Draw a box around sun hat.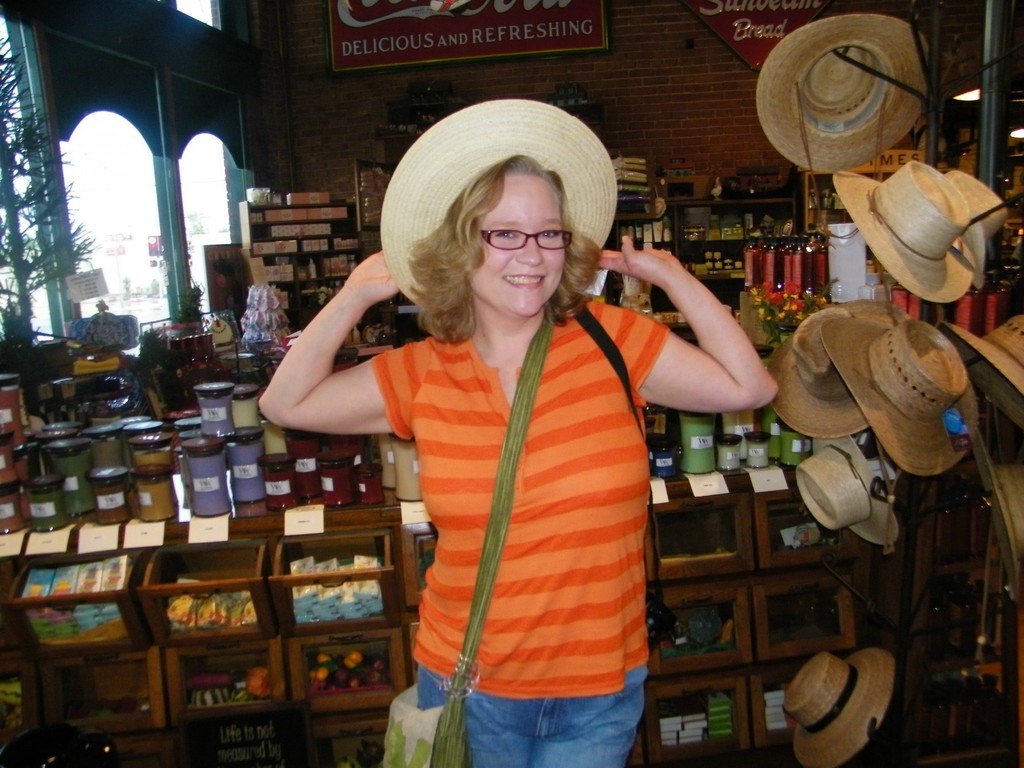
left=833, top=156, right=980, bottom=309.
